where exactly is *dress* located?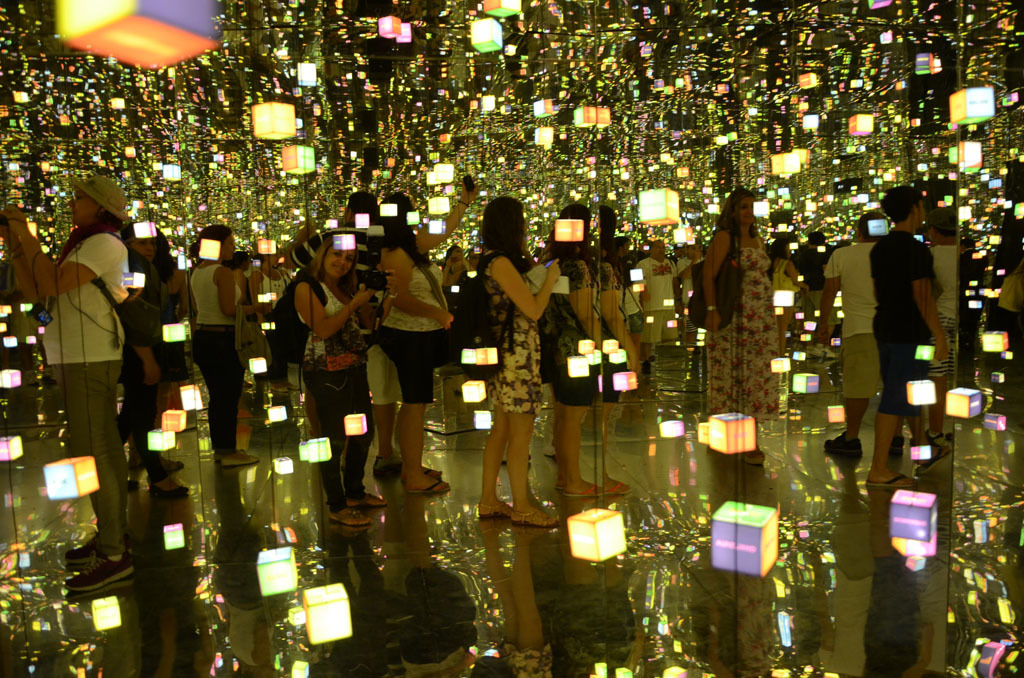
Its bounding box is (545, 291, 597, 406).
